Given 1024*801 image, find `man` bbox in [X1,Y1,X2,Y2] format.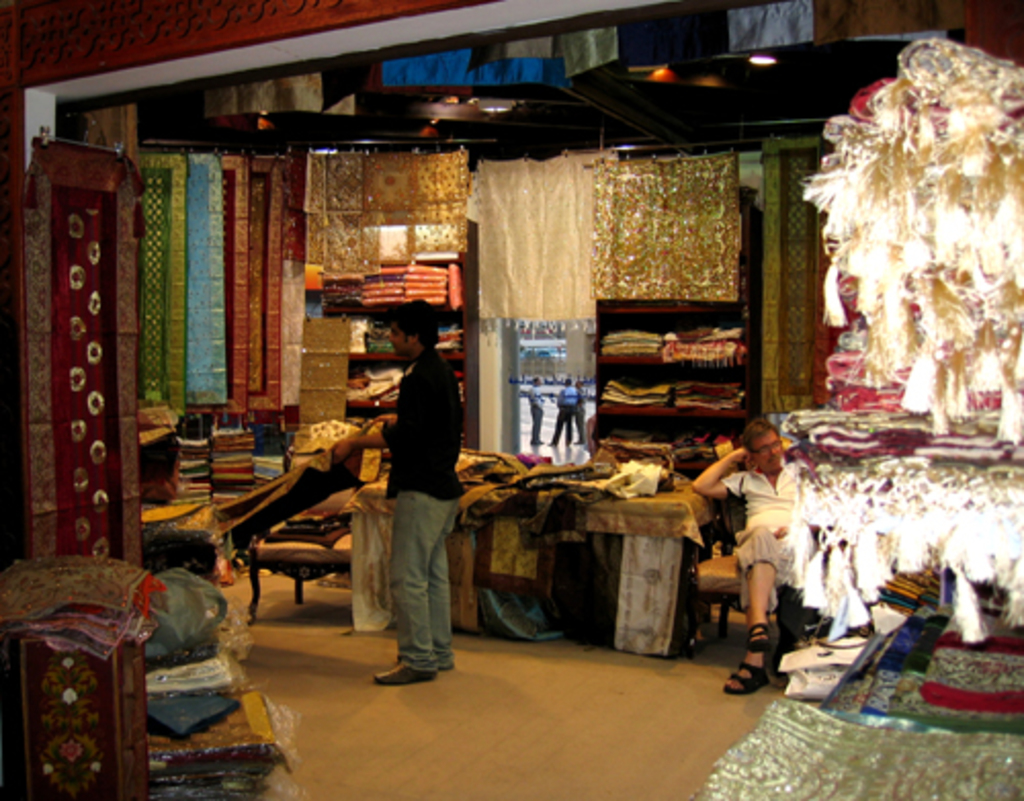
[547,369,580,447].
